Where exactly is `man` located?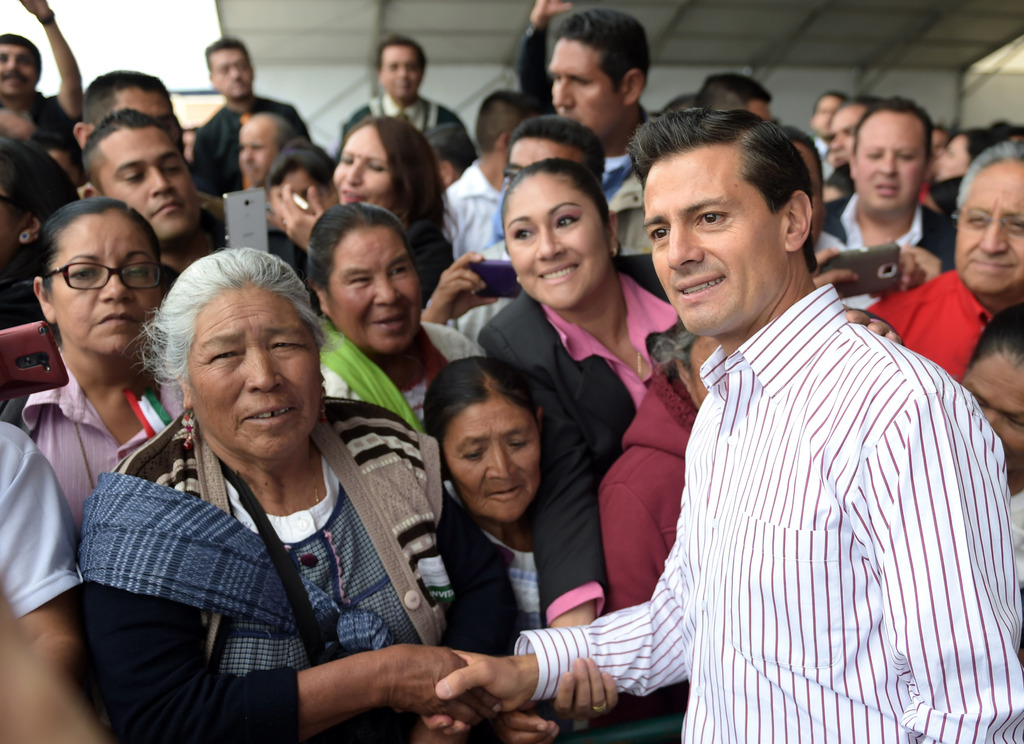
Its bounding box is left=0, top=0, right=84, bottom=155.
